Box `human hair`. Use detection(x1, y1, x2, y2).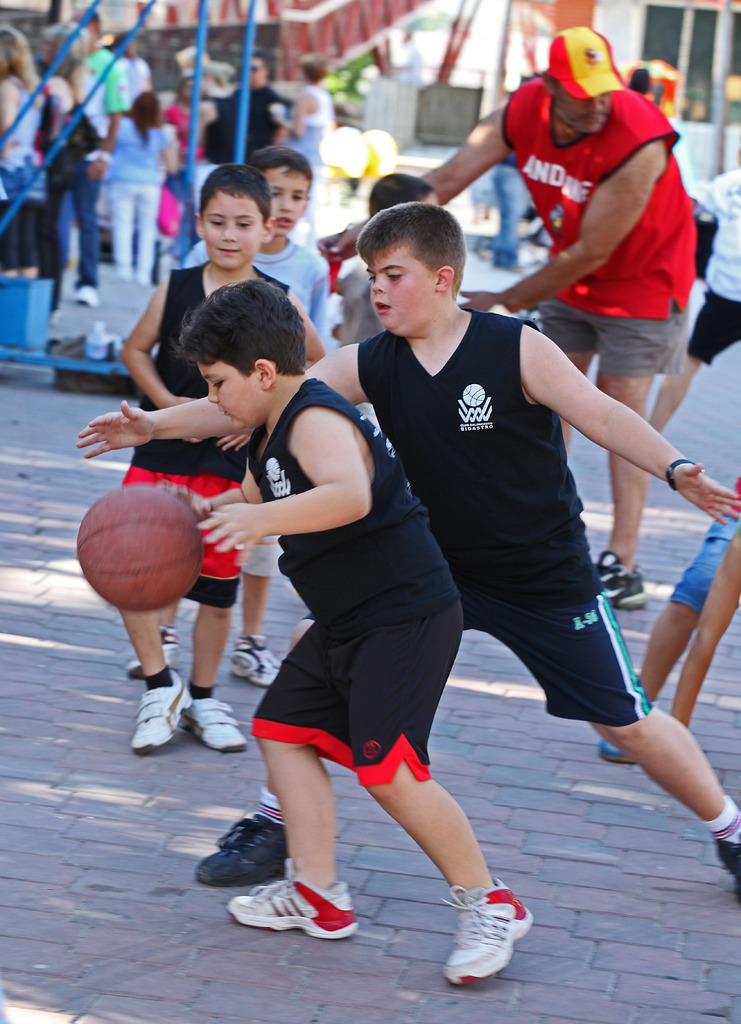
detection(129, 90, 162, 148).
